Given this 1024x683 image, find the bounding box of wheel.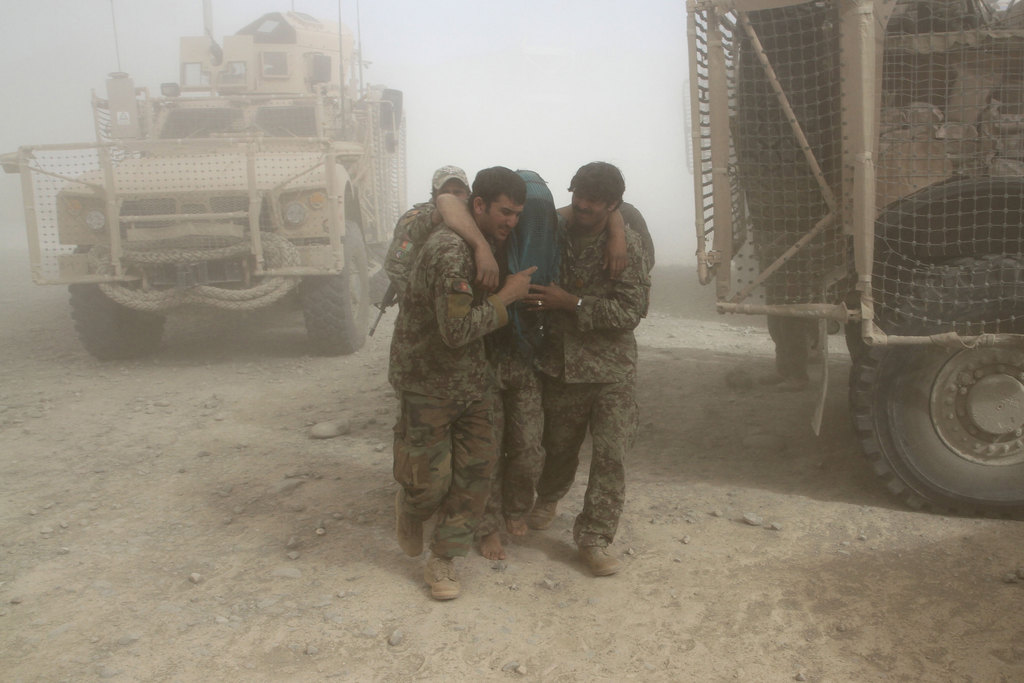
crop(860, 331, 1015, 499).
